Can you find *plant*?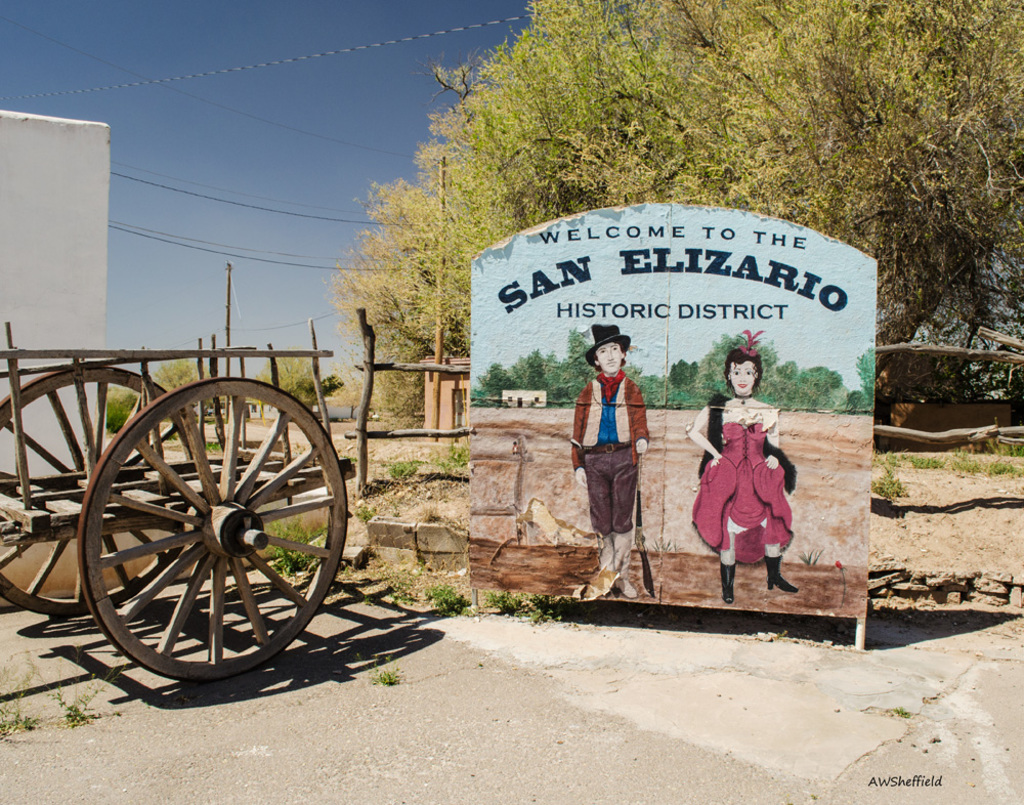
Yes, bounding box: region(483, 587, 570, 623).
